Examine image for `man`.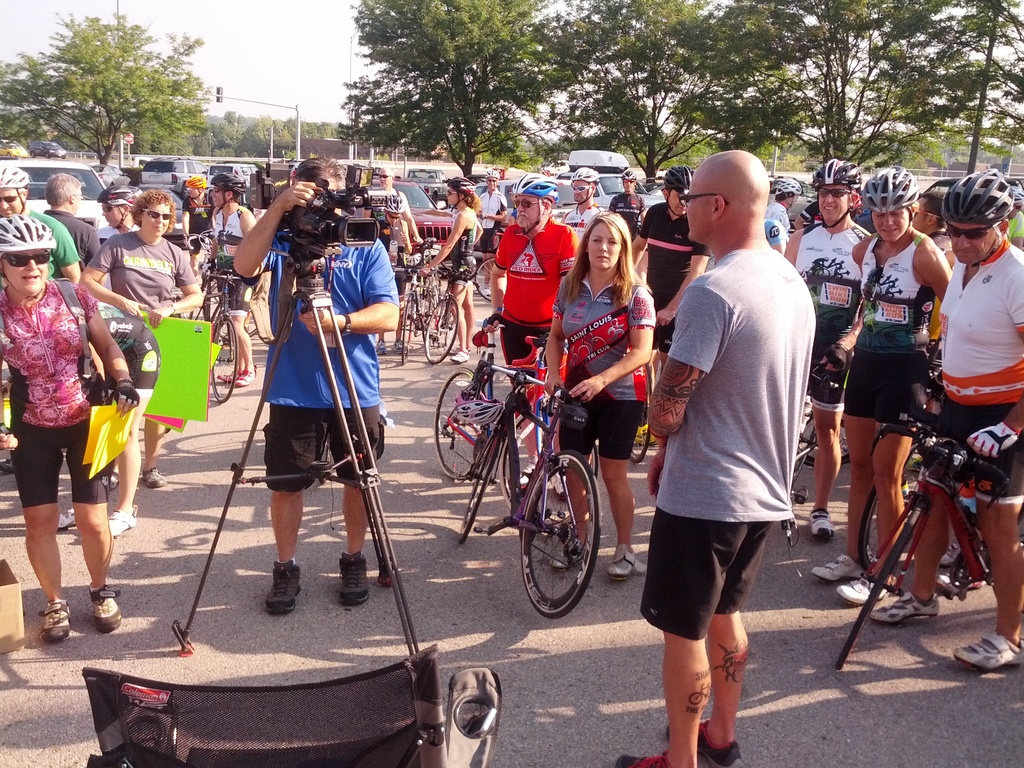
Examination result: 93, 188, 138, 288.
